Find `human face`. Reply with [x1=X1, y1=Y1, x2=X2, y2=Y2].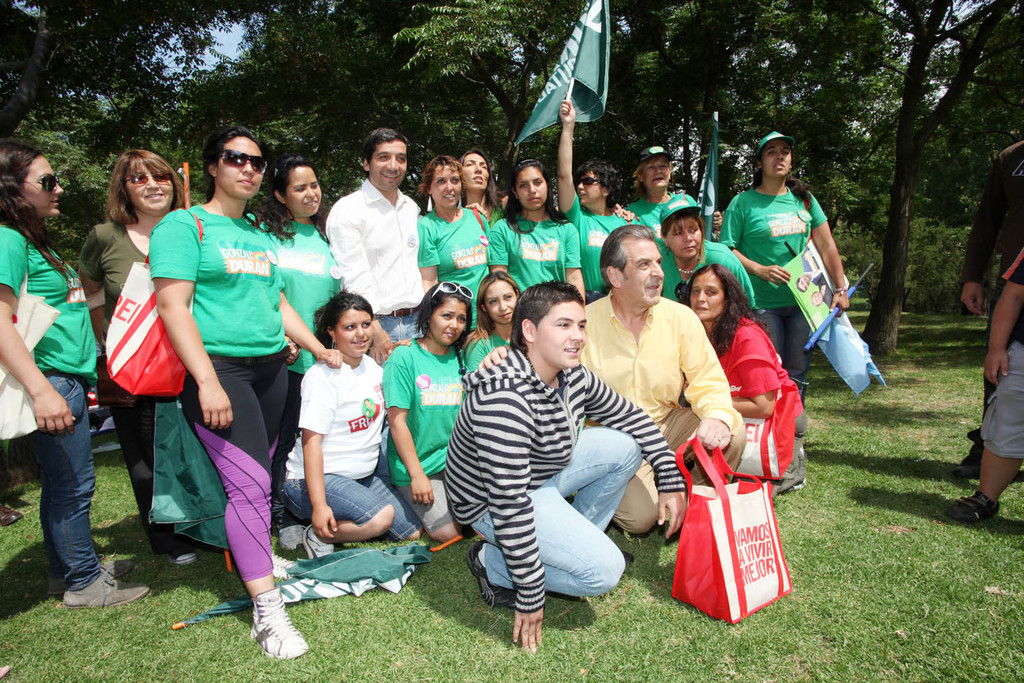
[x1=689, y1=271, x2=725, y2=323].
